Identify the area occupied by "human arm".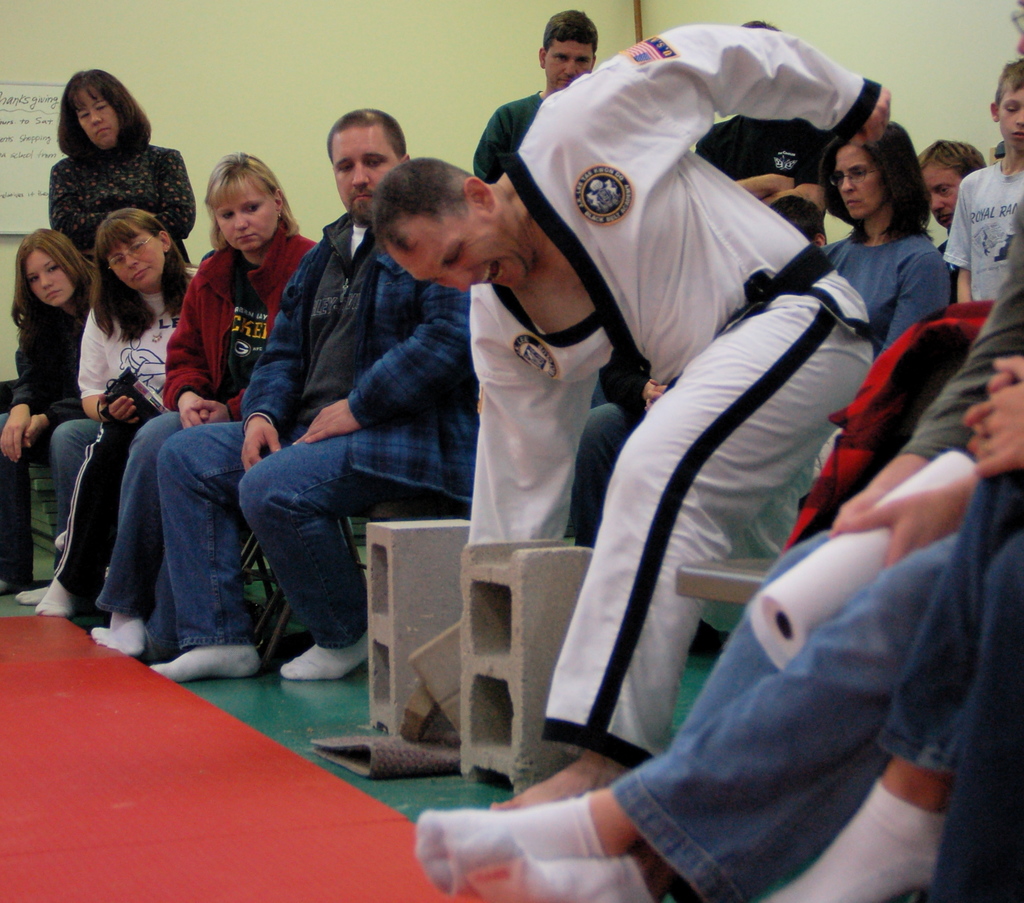
Area: rect(75, 307, 141, 431).
